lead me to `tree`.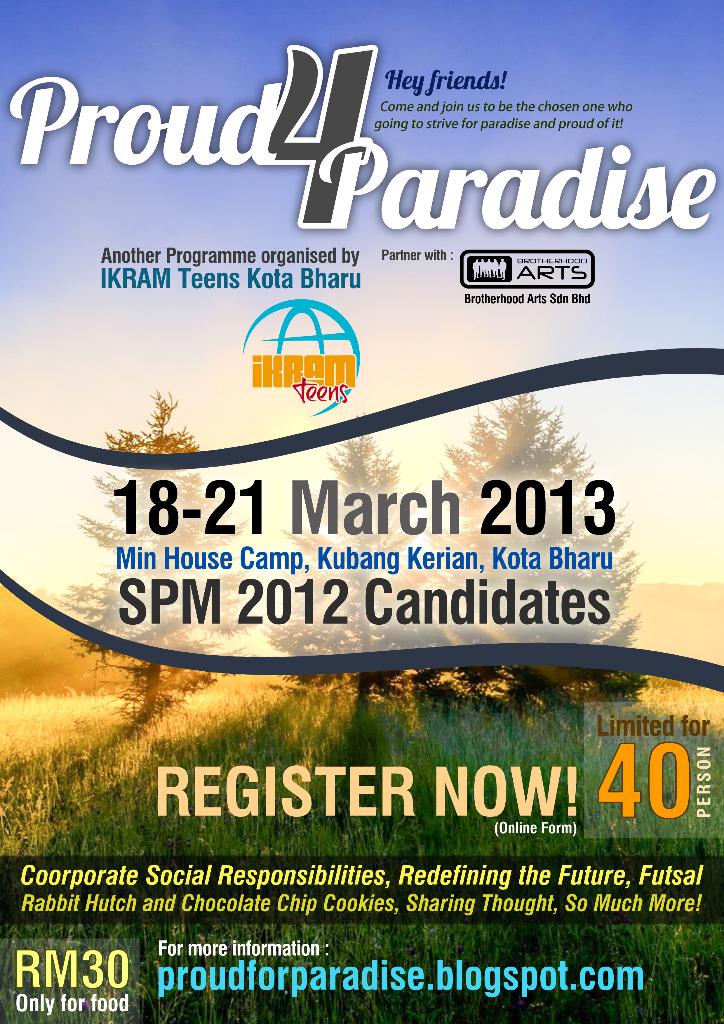
Lead to (46, 382, 218, 721).
